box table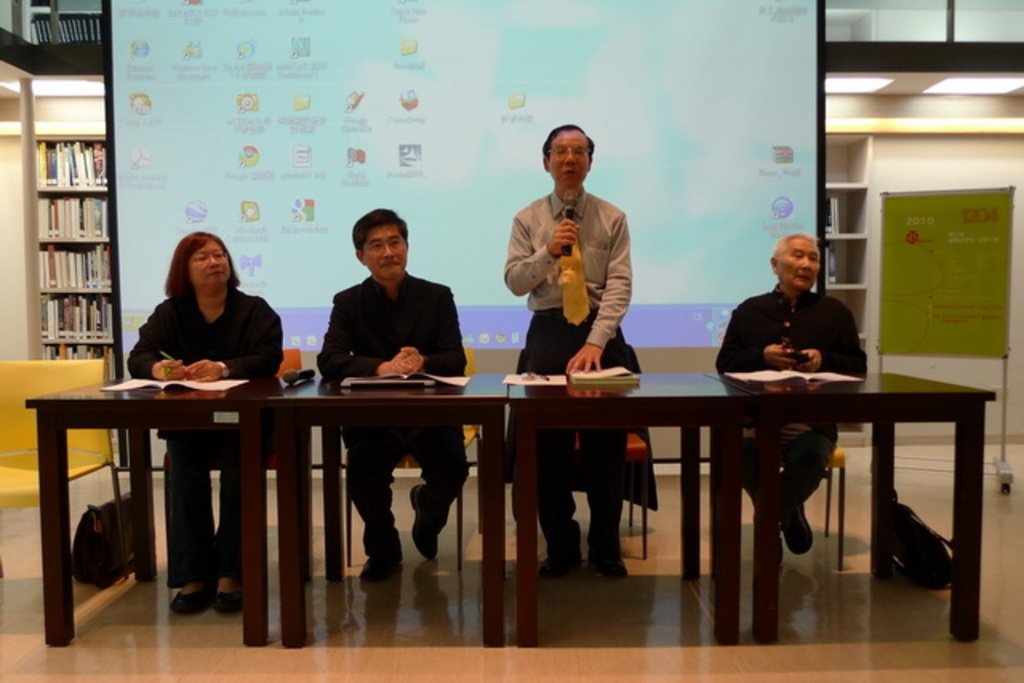
l=512, t=363, r=755, b=653
